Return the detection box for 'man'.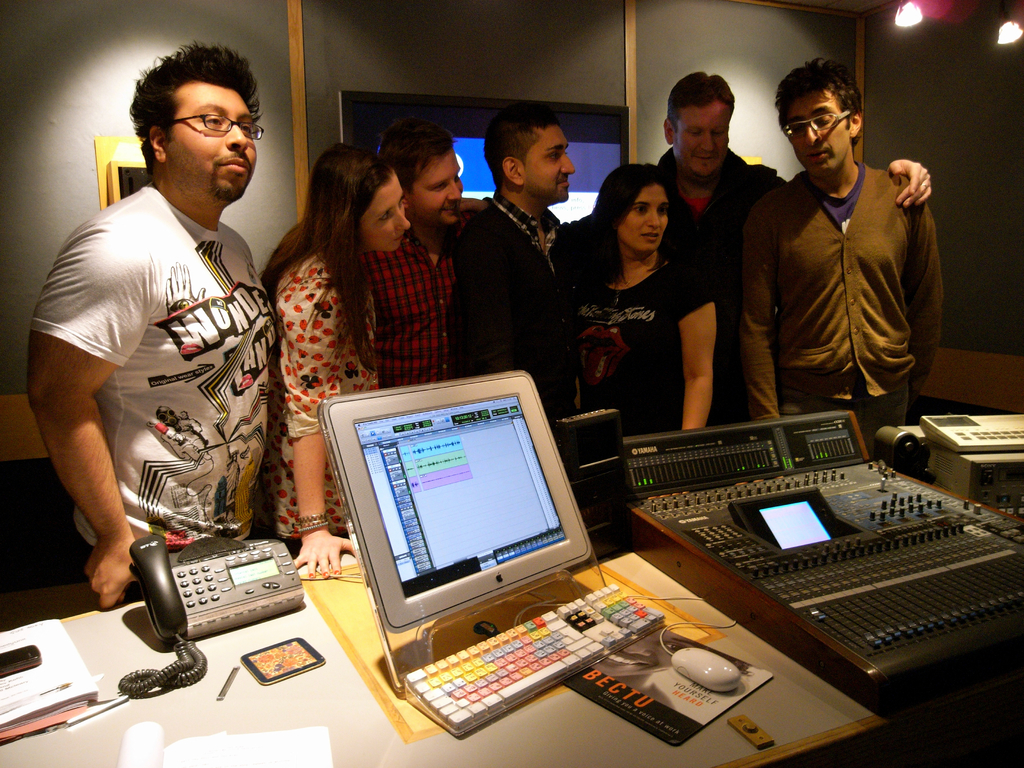
crop(28, 41, 278, 611).
